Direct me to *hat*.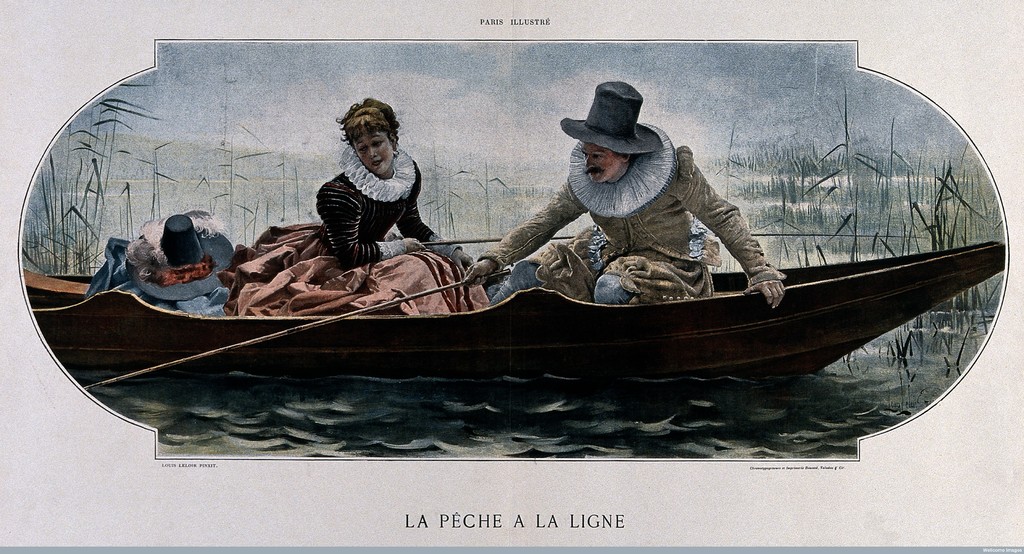
Direction: left=563, top=76, right=660, bottom=156.
